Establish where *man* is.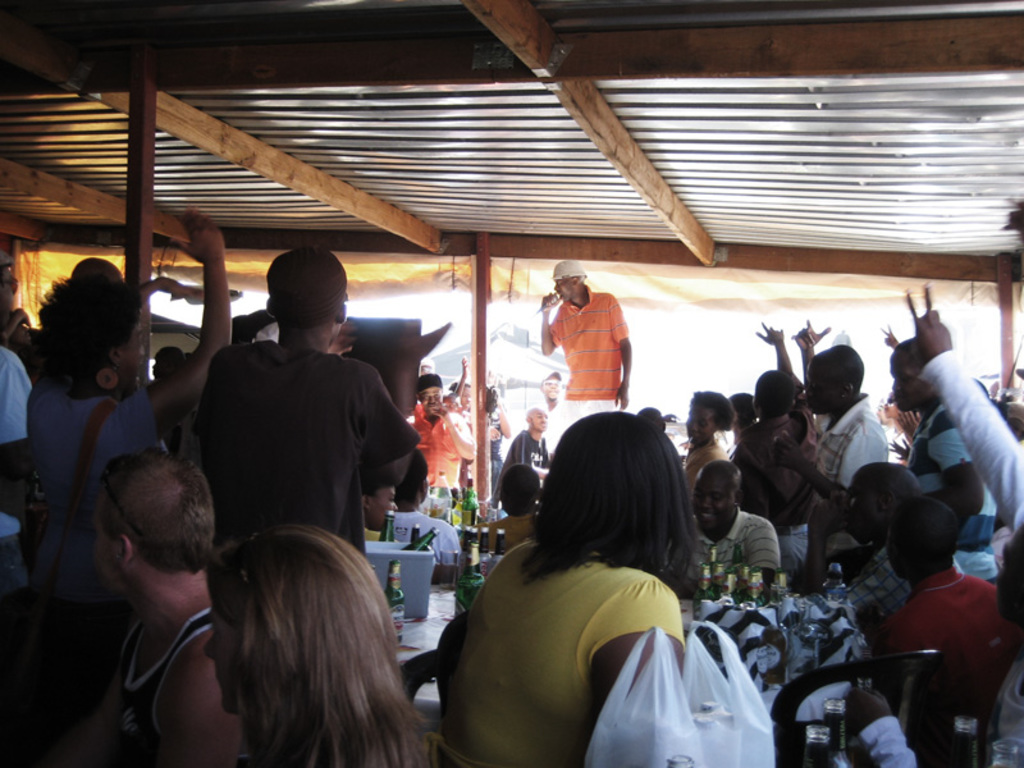
Established at bbox(872, 495, 1002, 714).
